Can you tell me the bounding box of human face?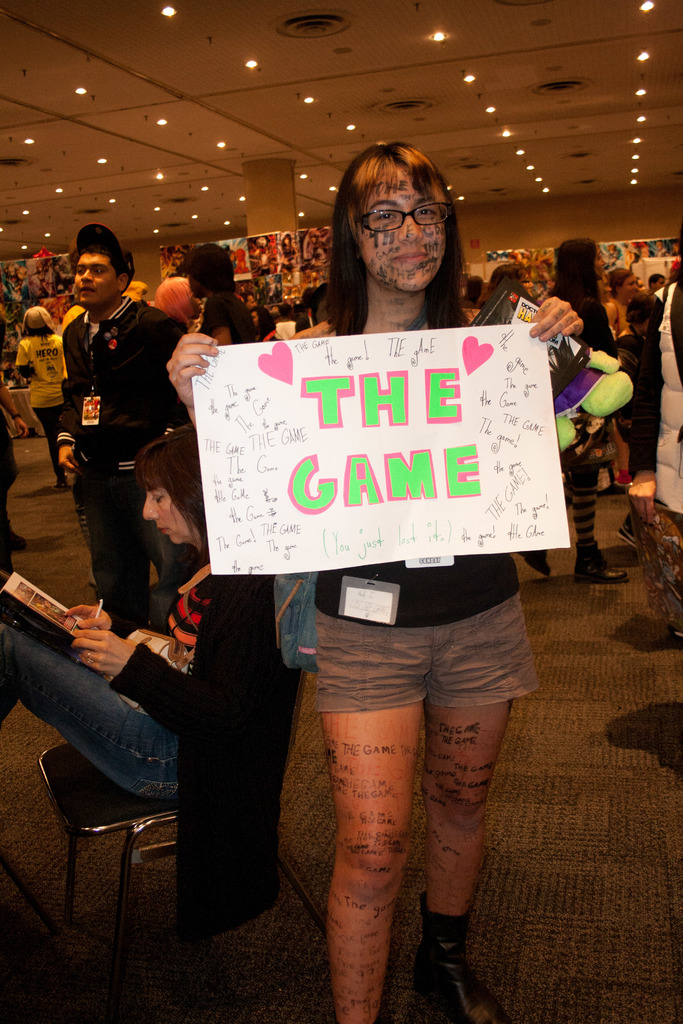
Rect(360, 173, 445, 288).
